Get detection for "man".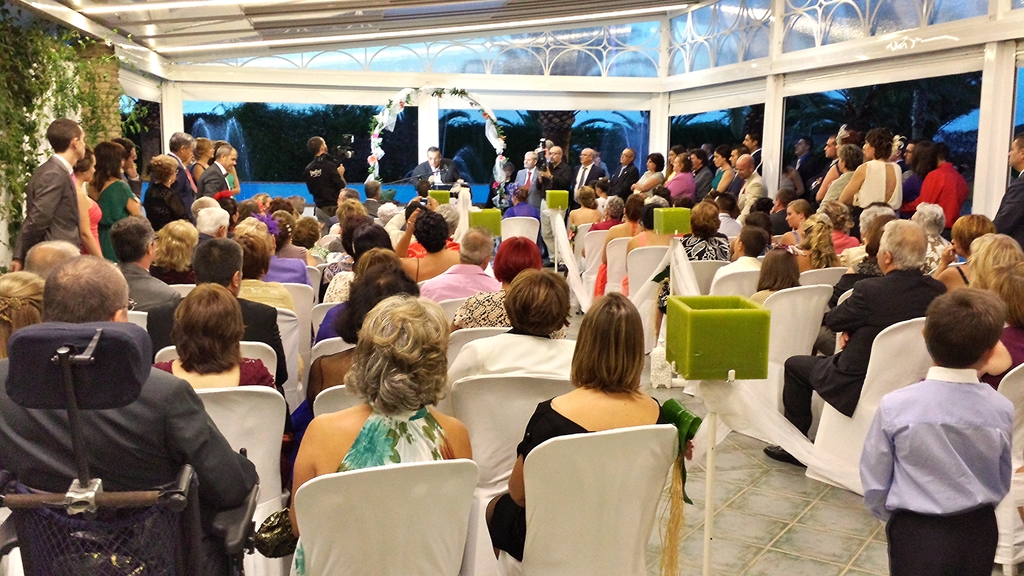
Detection: <region>10, 116, 87, 270</region>.
